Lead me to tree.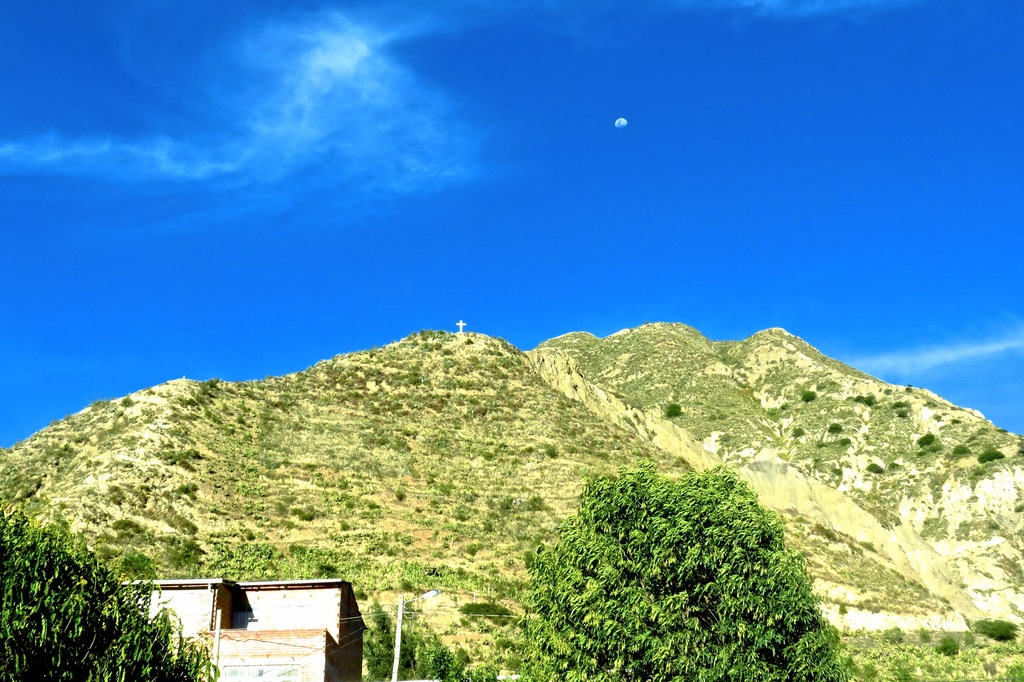
Lead to x1=496 y1=450 x2=845 y2=647.
